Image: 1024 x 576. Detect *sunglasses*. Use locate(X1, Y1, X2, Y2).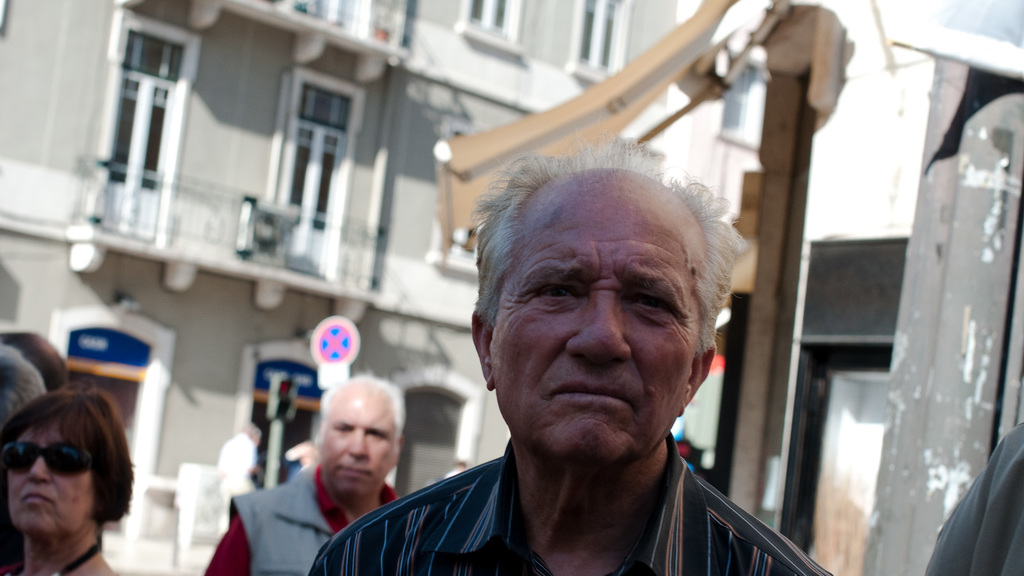
locate(0, 440, 93, 475).
